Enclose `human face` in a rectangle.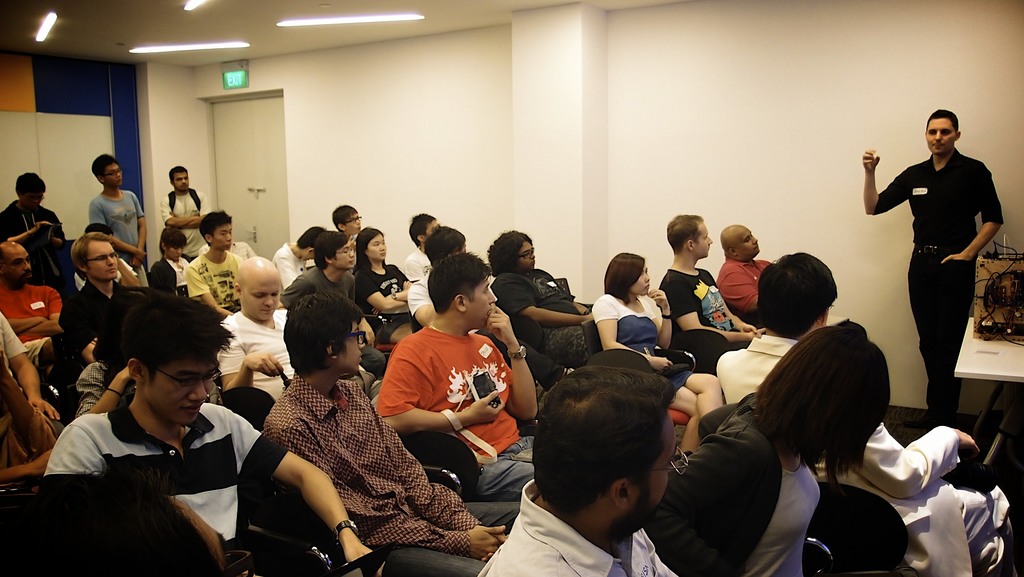
locate(243, 275, 281, 321).
